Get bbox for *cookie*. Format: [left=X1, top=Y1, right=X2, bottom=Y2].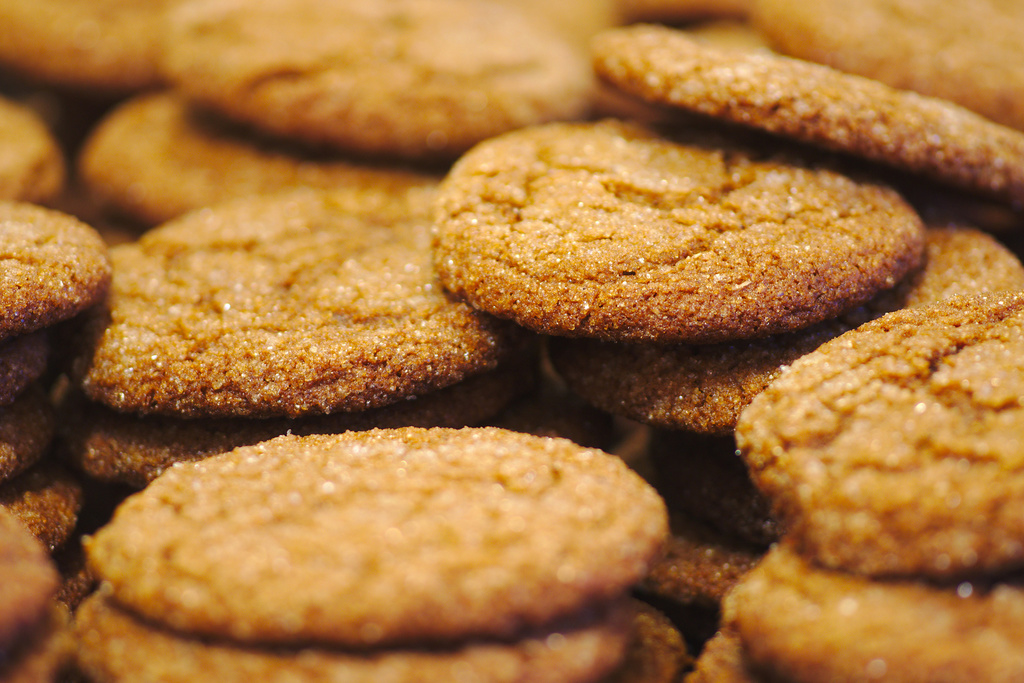
[left=65, top=77, right=428, bottom=225].
